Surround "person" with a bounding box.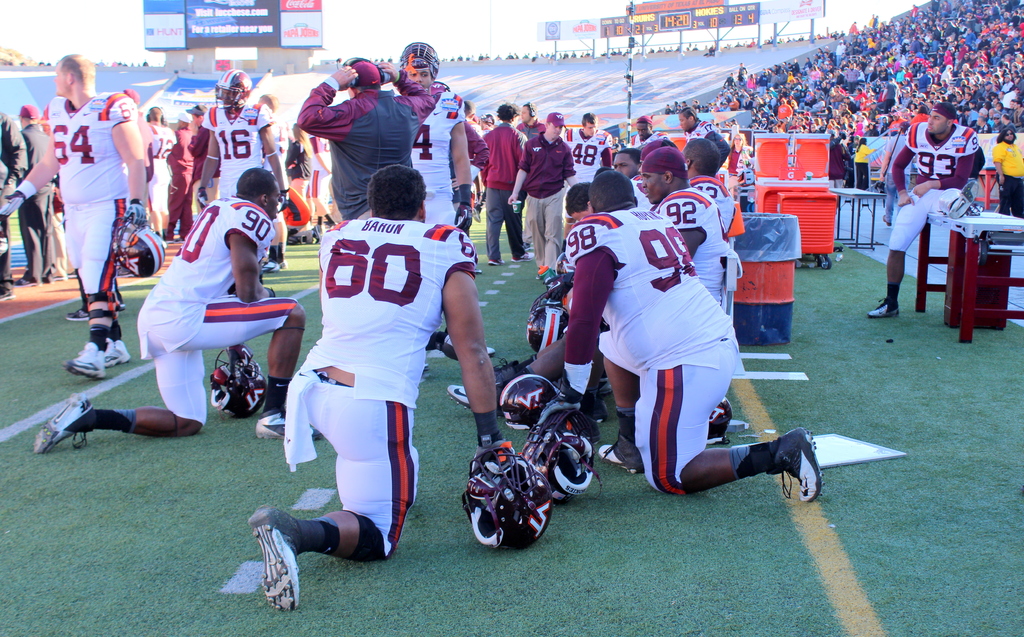
box=[0, 56, 152, 383].
